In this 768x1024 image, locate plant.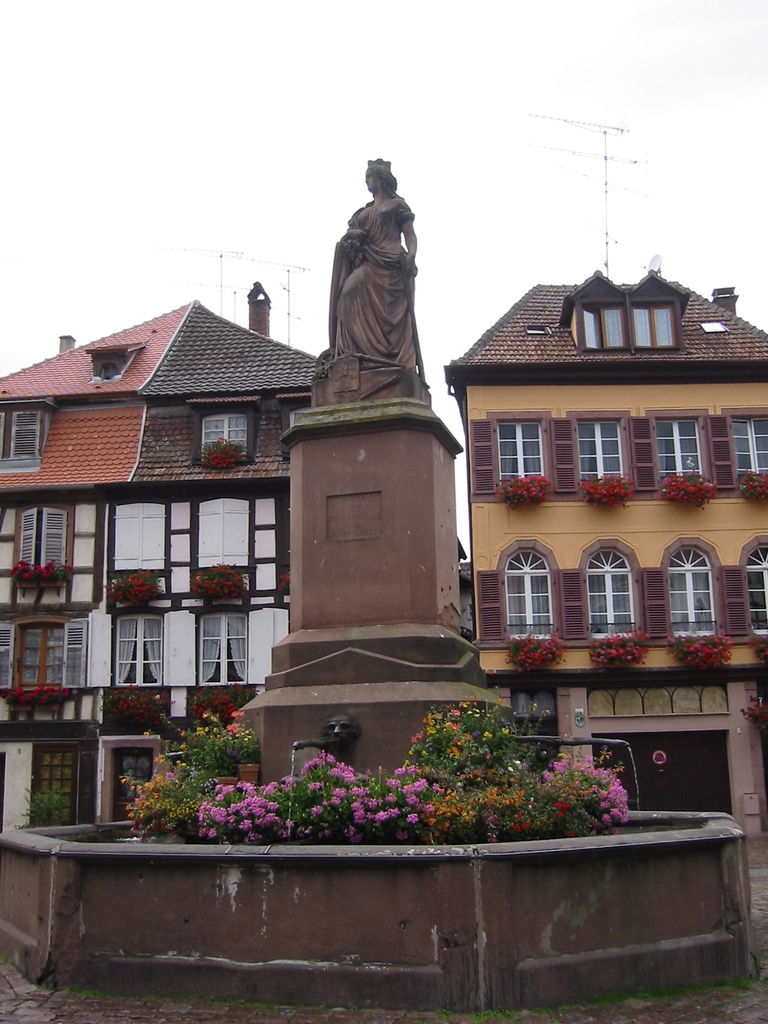
Bounding box: Rect(740, 463, 767, 503).
